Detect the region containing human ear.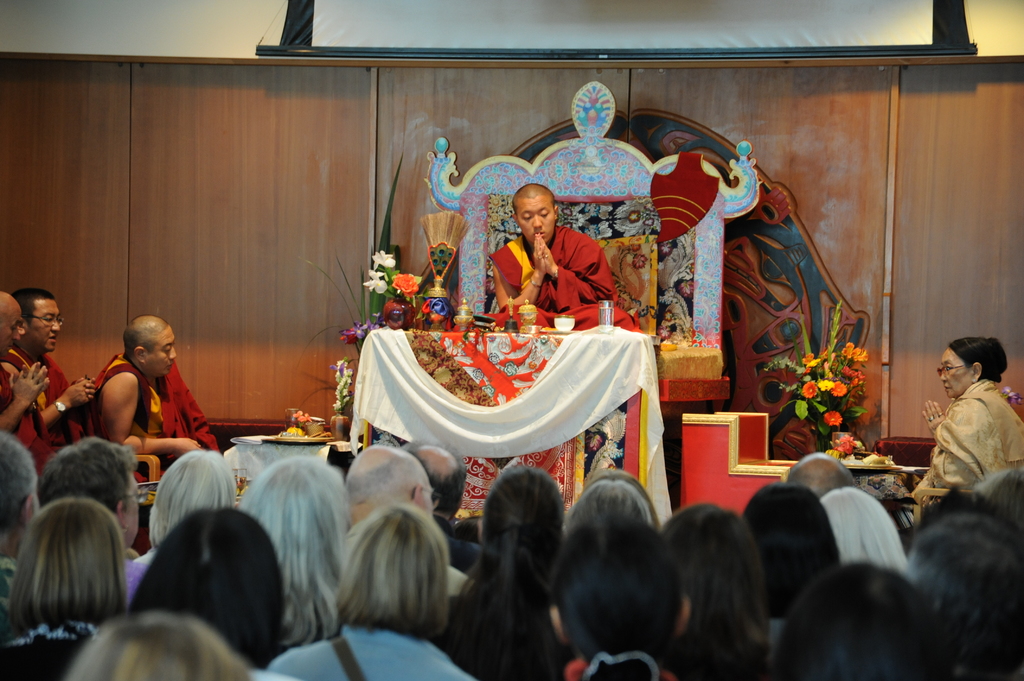
972, 360, 984, 380.
